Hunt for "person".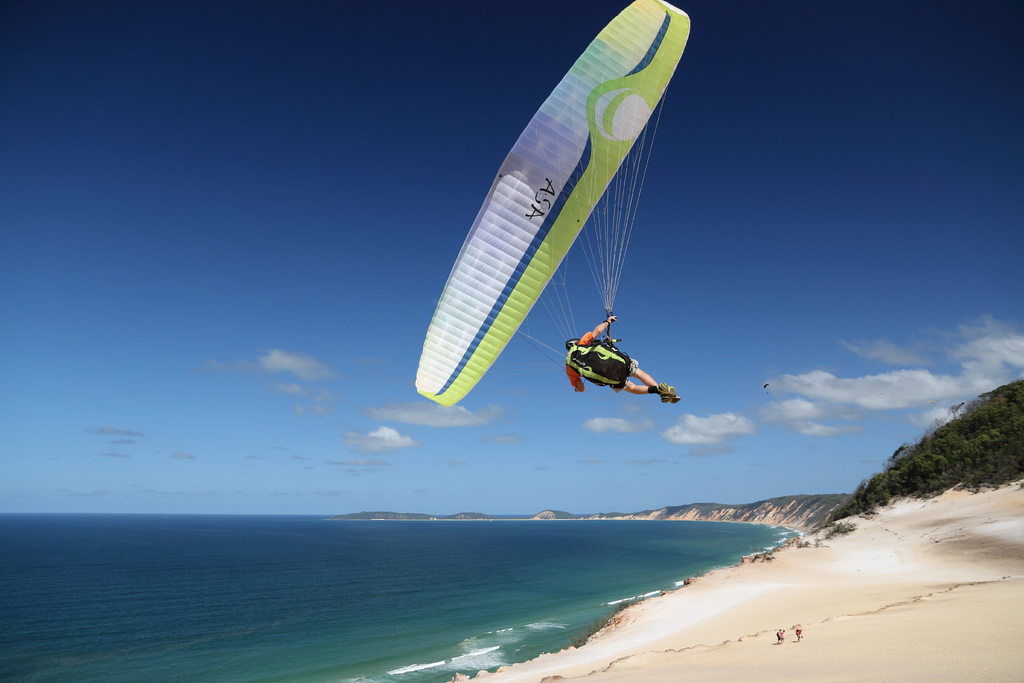
Hunted down at {"x1": 566, "y1": 302, "x2": 663, "y2": 413}.
